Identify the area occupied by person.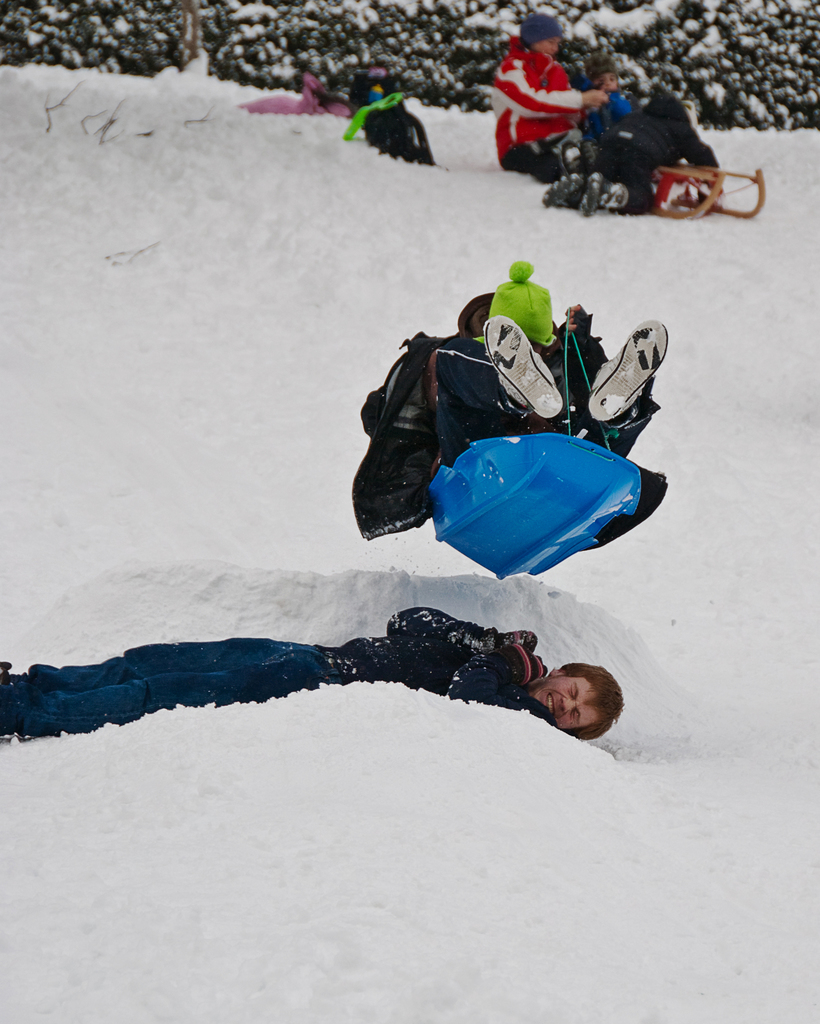
Area: (0,608,623,738).
